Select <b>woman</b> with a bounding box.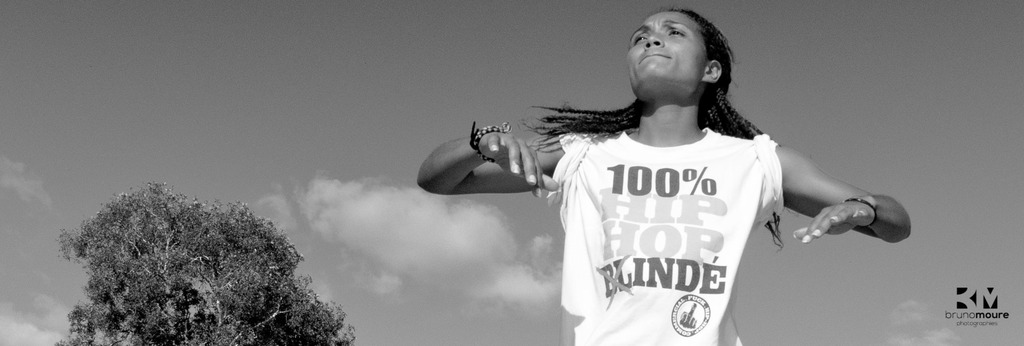
BBox(472, 15, 846, 334).
